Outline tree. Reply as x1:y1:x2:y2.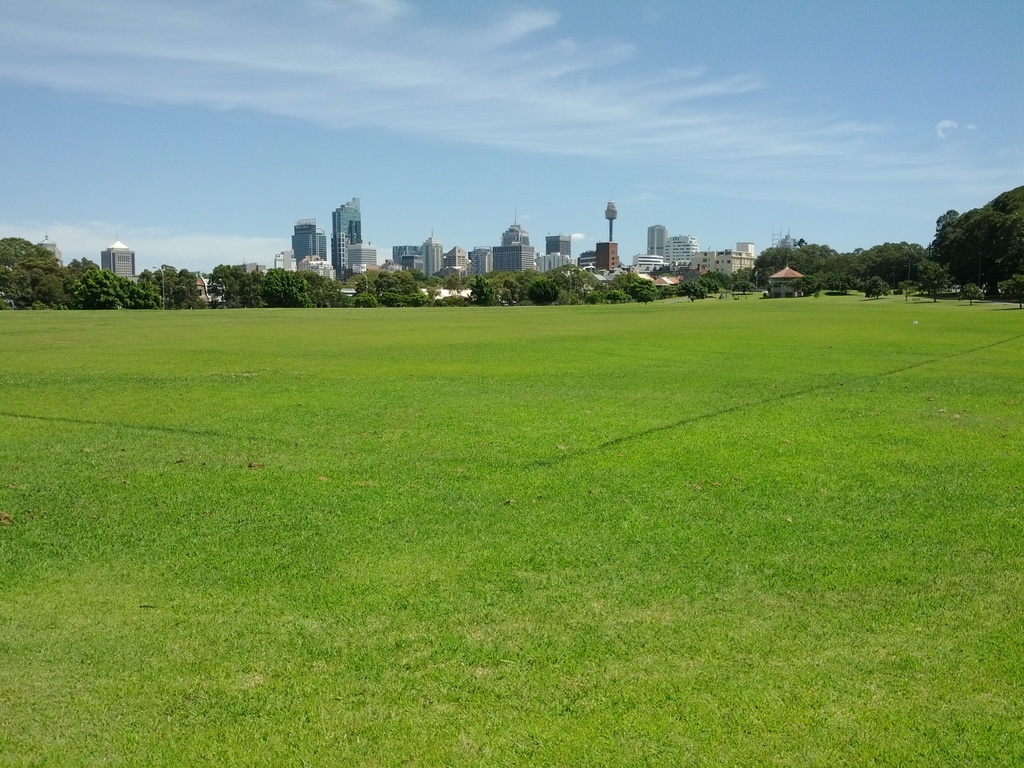
132:268:158:313.
